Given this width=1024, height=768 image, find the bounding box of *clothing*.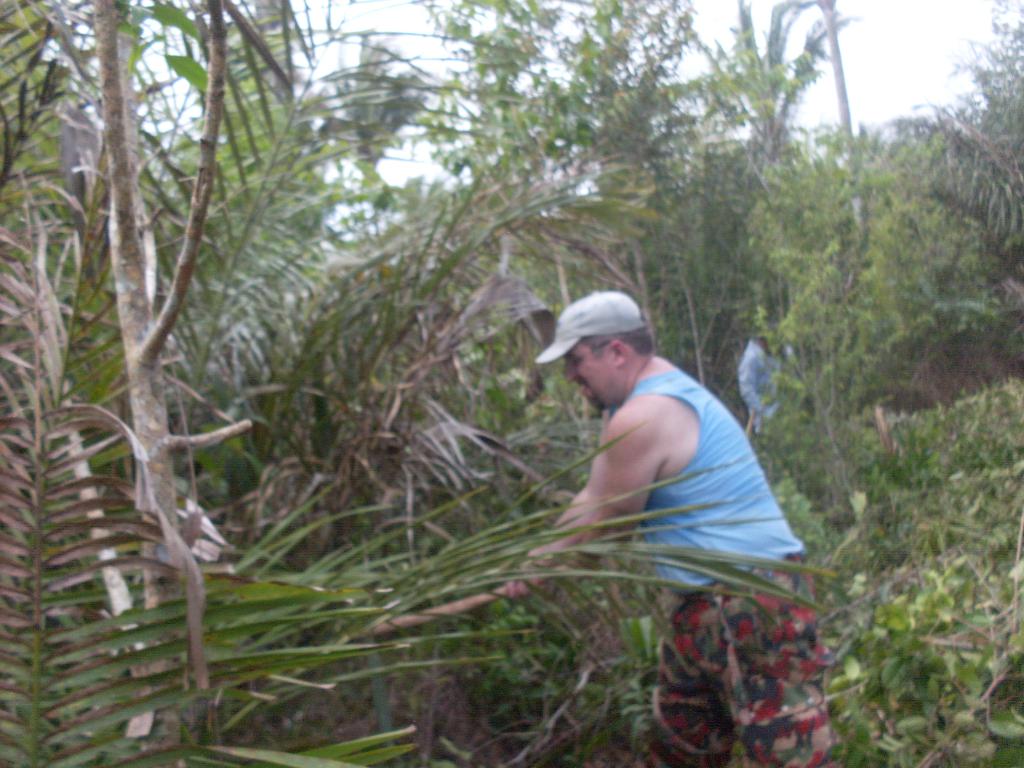
crop(602, 367, 806, 596).
